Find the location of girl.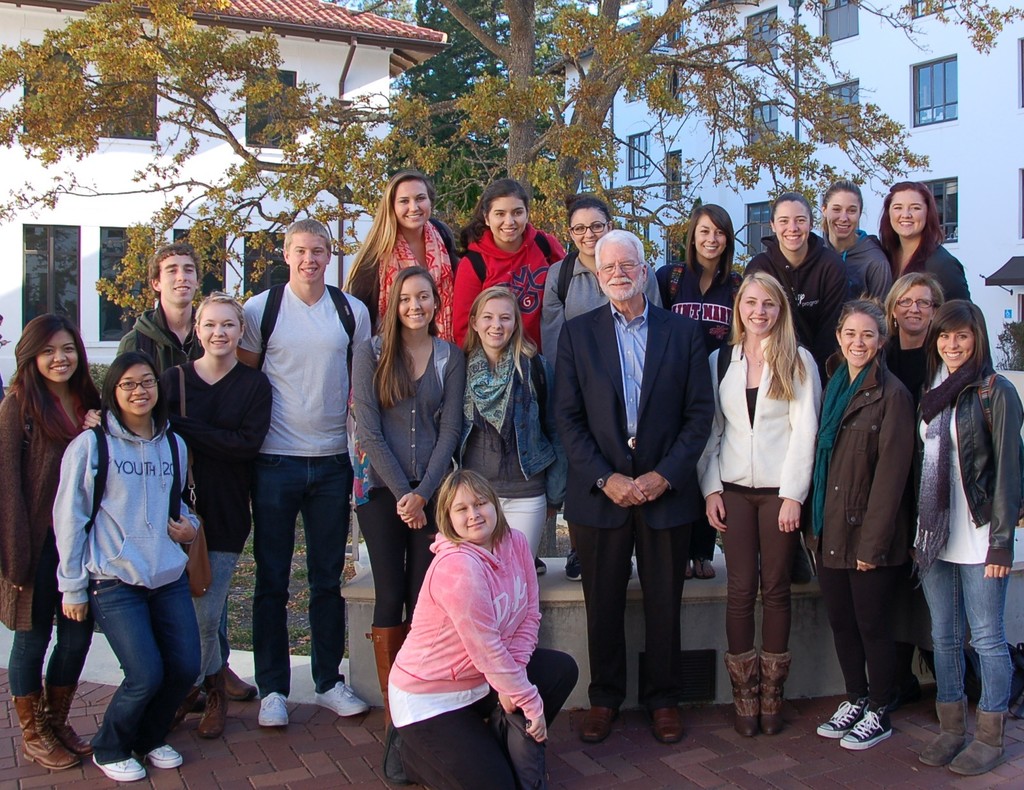
Location: crop(0, 314, 99, 770).
